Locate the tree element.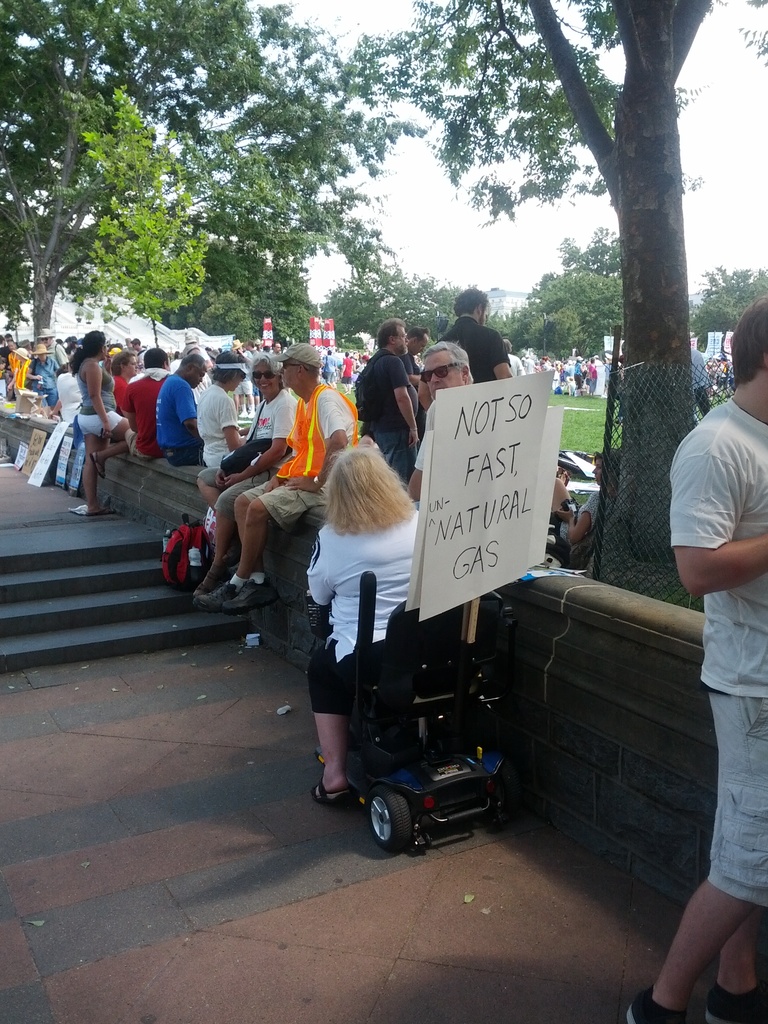
Element bbox: x1=148, y1=108, x2=396, y2=355.
